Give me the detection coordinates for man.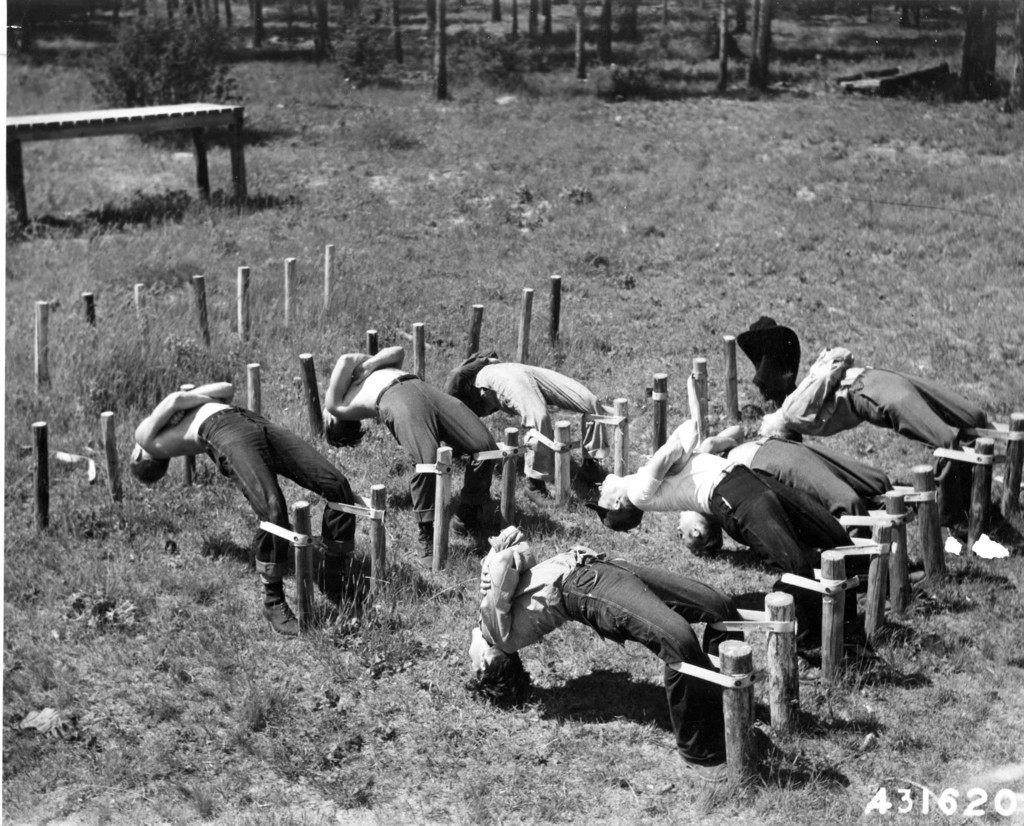
[left=676, top=424, right=903, bottom=583].
